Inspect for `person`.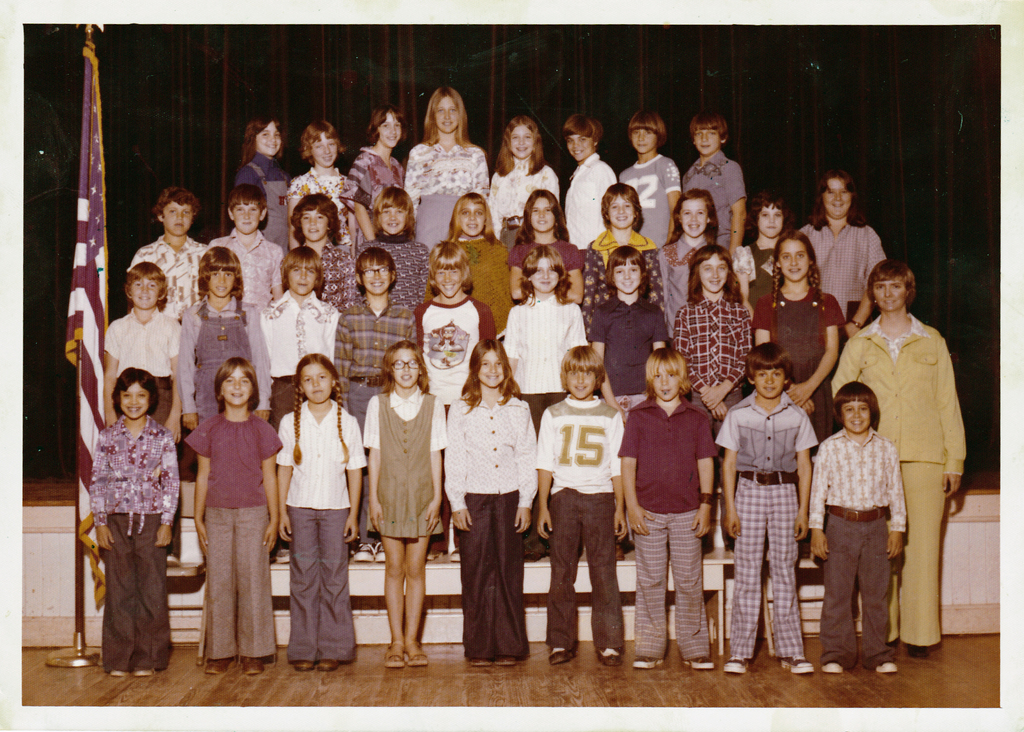
Inspection: 233, 110, 288, 240.
